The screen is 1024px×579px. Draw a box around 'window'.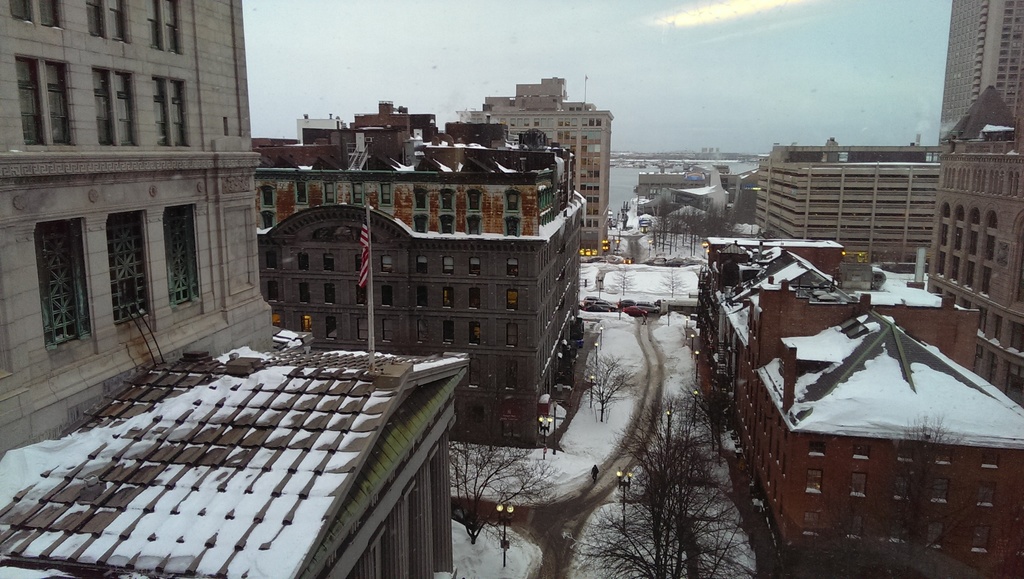
109,209,152,326.
